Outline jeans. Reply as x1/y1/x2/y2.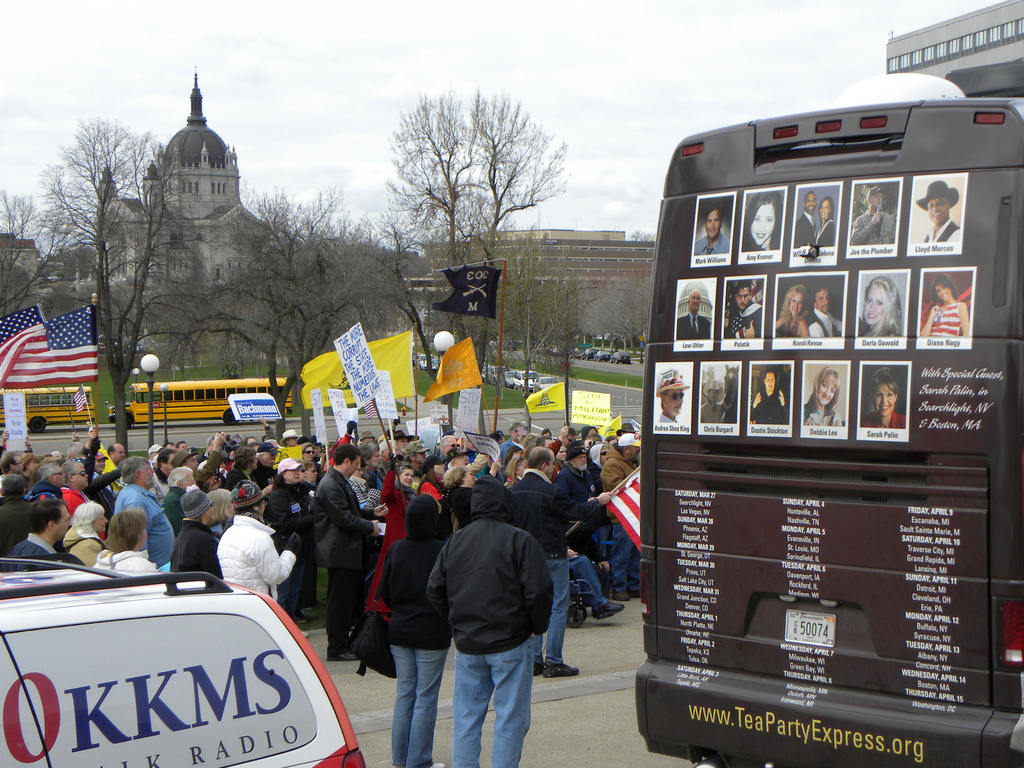
452/637/534/767.
